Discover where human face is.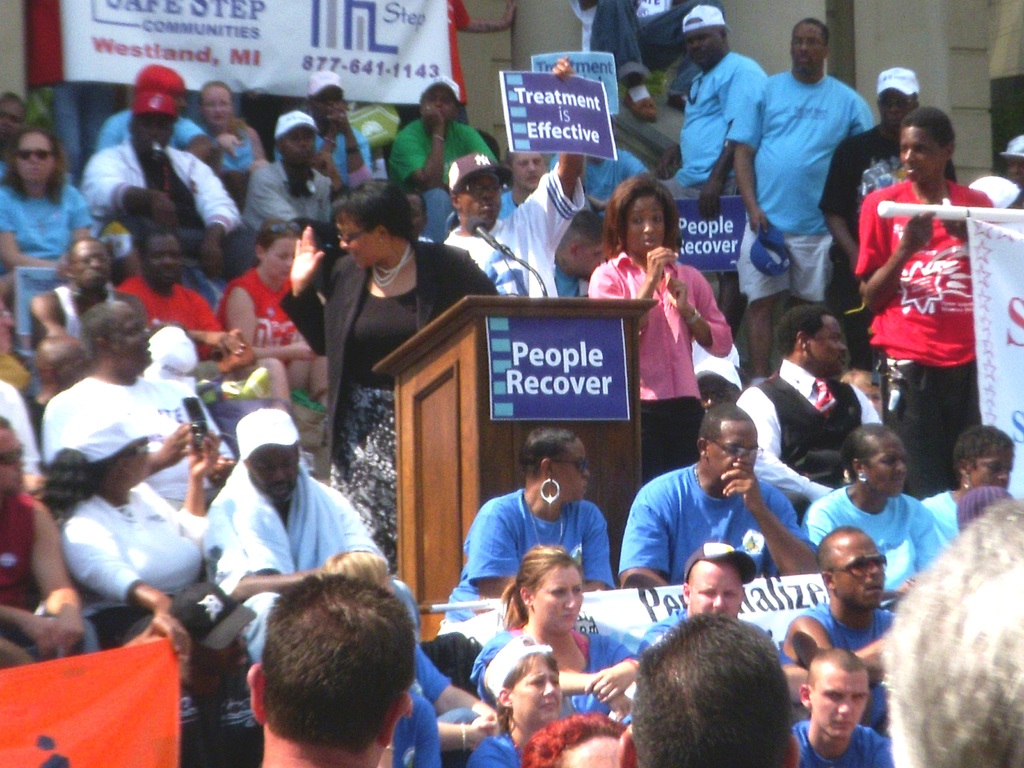
Discovered at left=866, top=440, right=906, bottom=497.
